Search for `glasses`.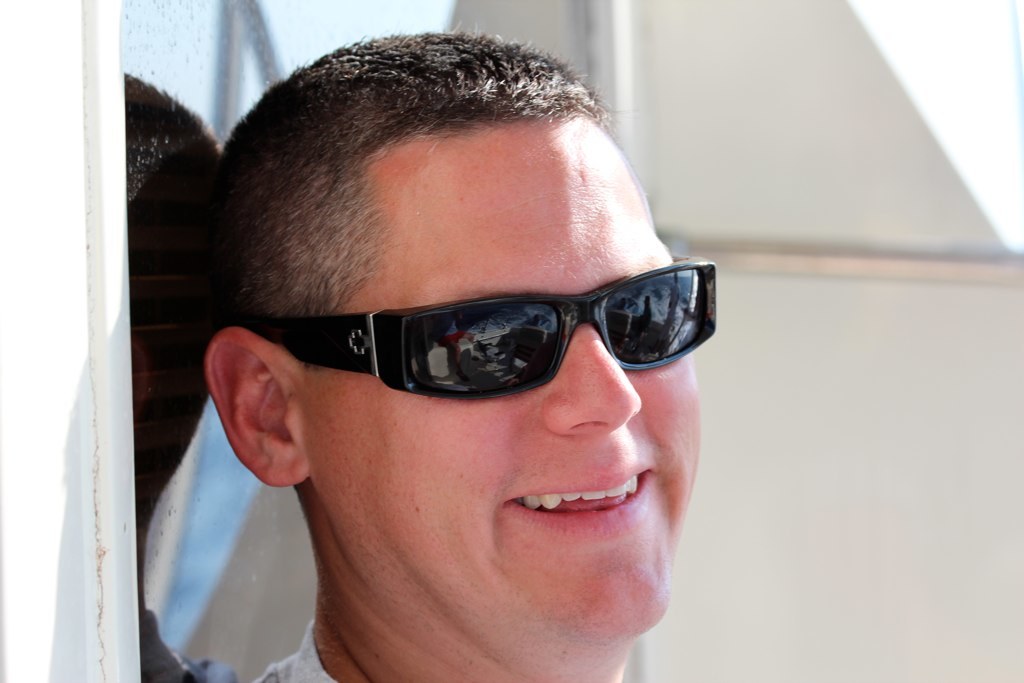
Found at bbox=[212, 247, 721, 407].
